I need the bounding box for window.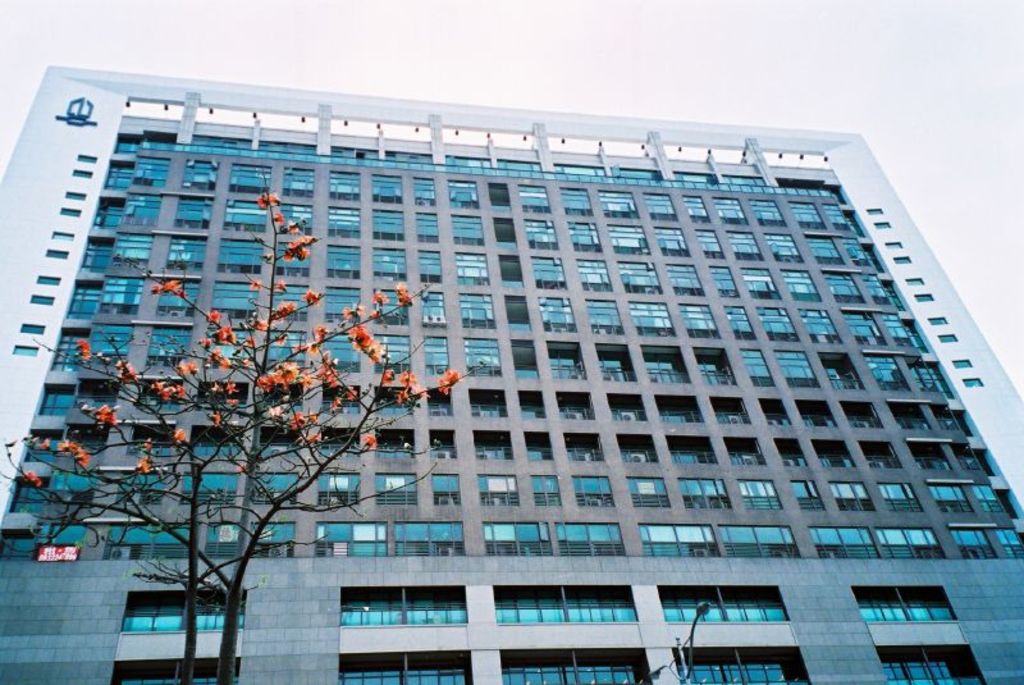
Here it is: [left=612, top=394, right=648, bottom=421].
